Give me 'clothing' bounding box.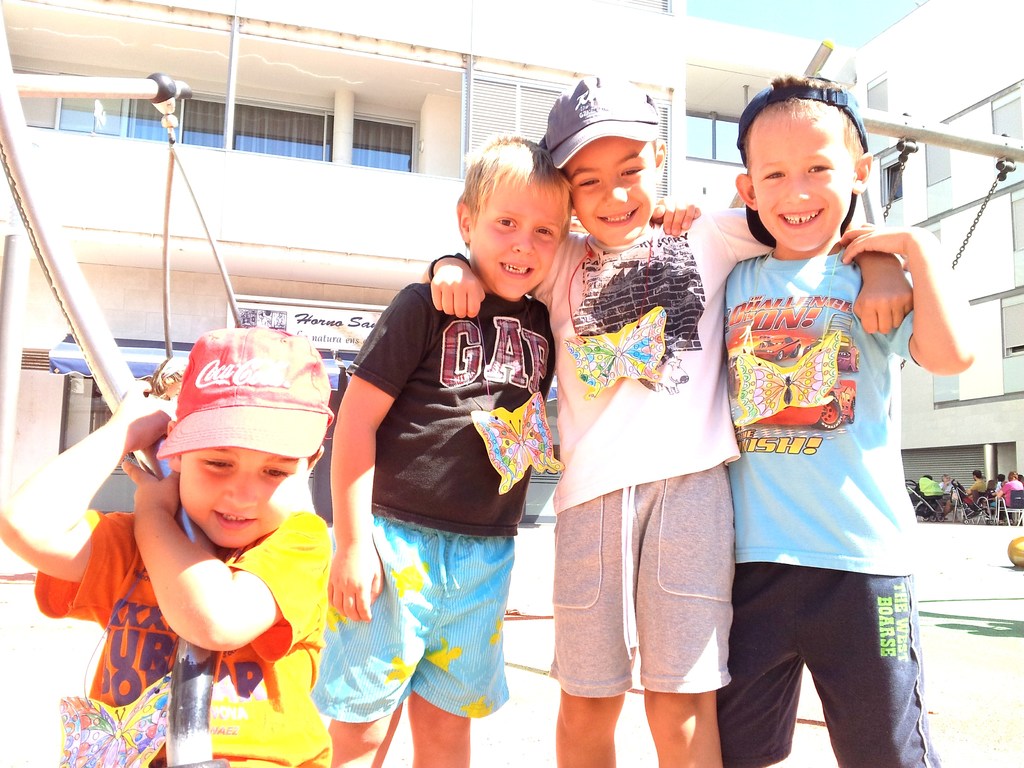
left=968, top=477, right=989, bottom=511.
